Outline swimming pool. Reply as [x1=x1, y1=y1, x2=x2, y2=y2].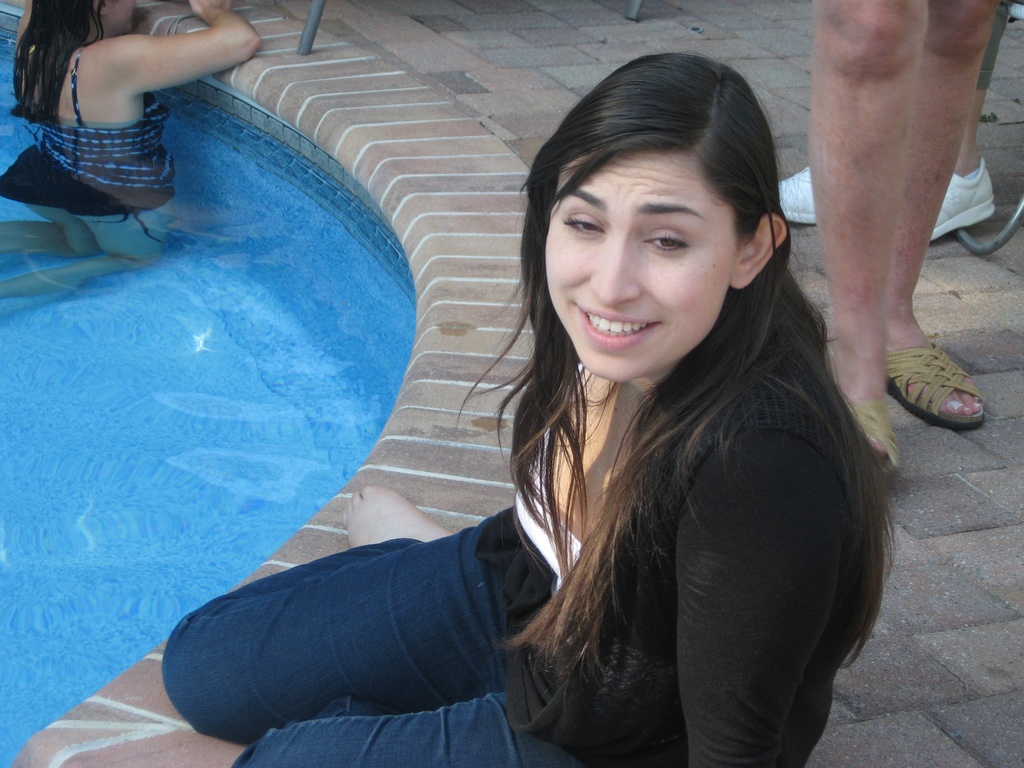
[x1=0, y1=0, x2=422, y2=767].
